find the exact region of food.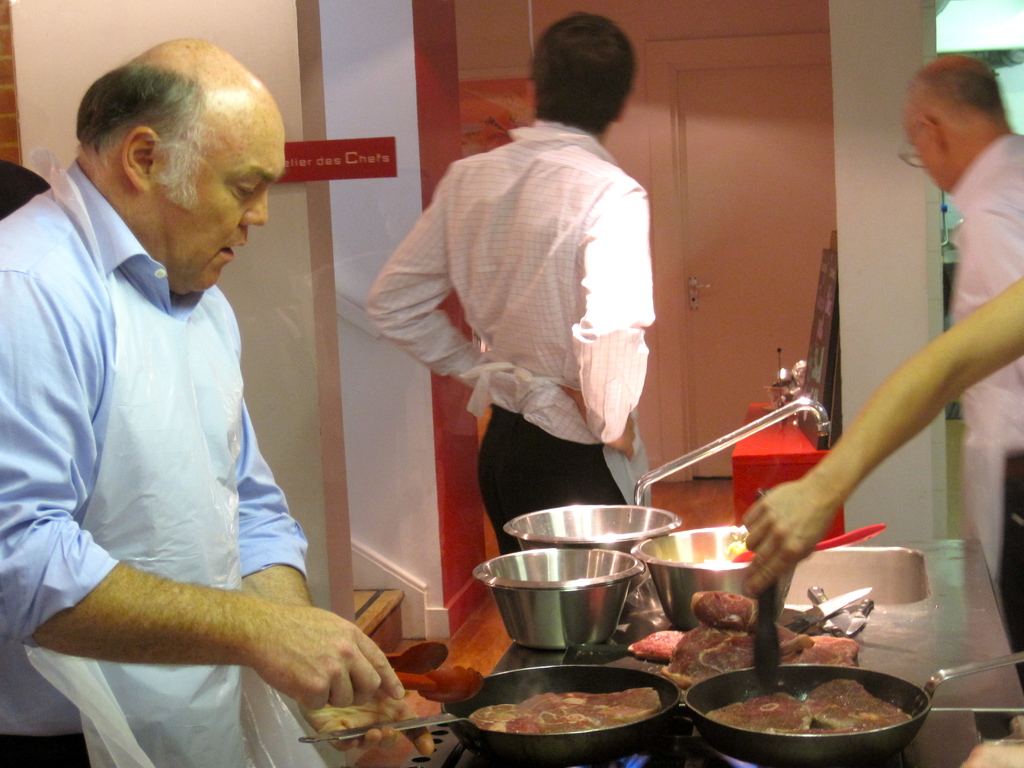
Exact region: left=629, top=585, right=859, bottom=698.
